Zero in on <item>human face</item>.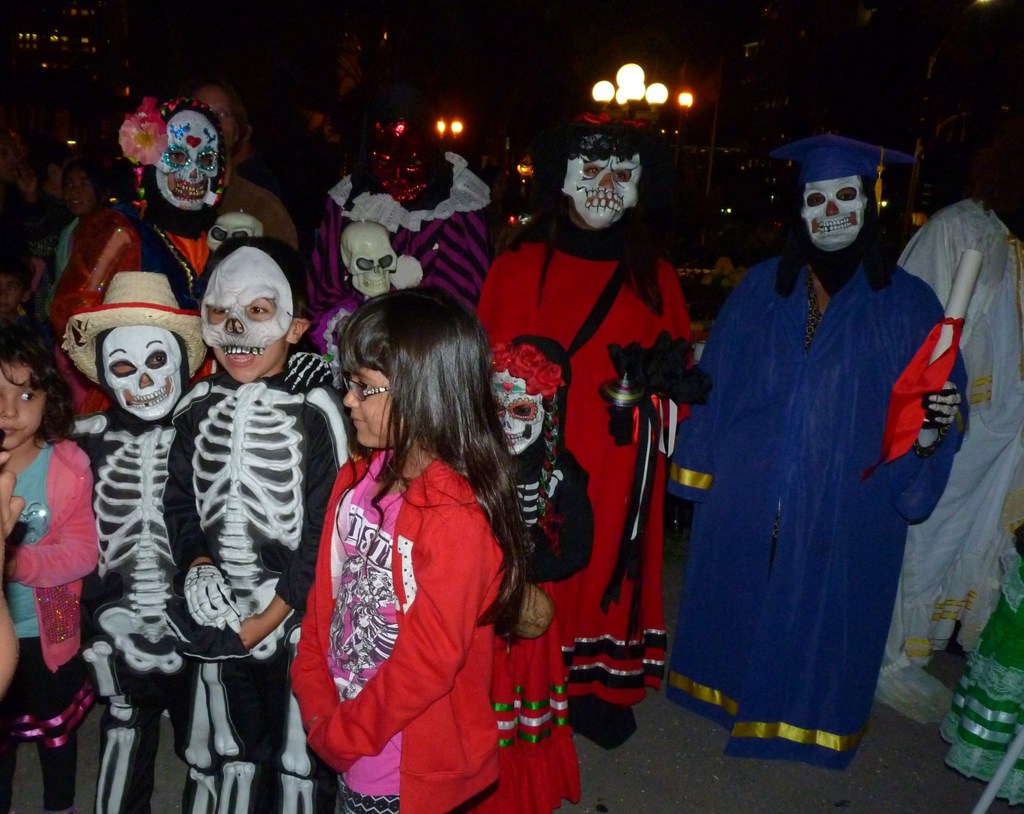
Zeroed in: x1=168 y1=152 x2=211 y2=192.
